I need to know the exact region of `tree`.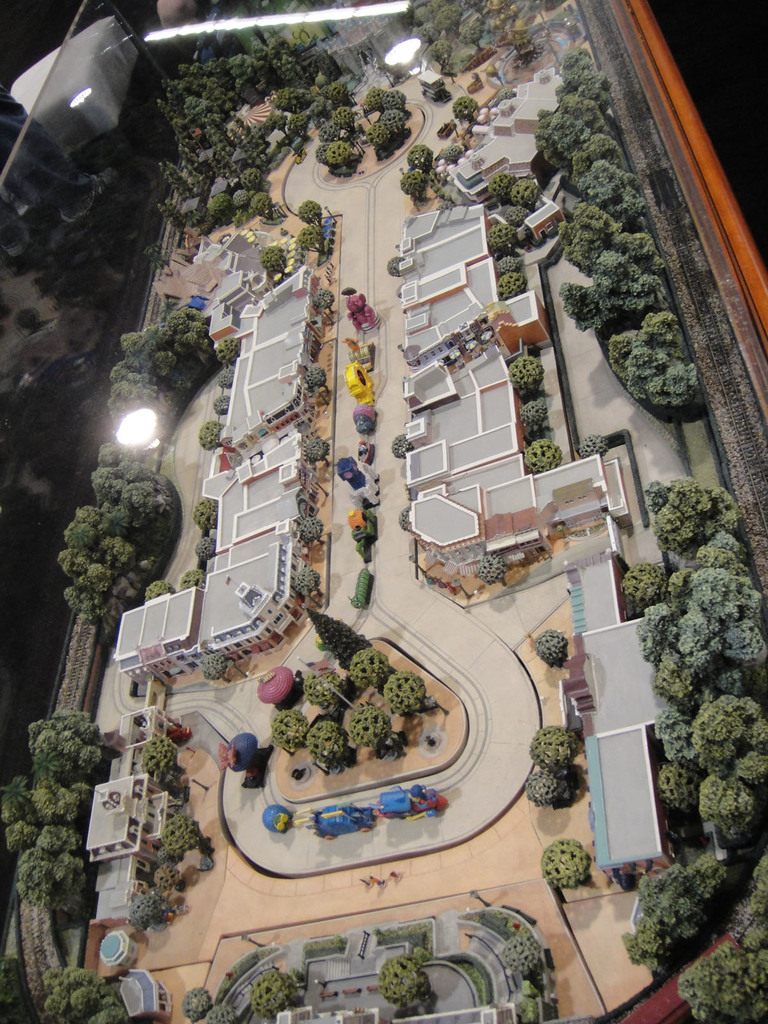
Region: [x1=200, y1=1002, x2=253, y2=1023].
